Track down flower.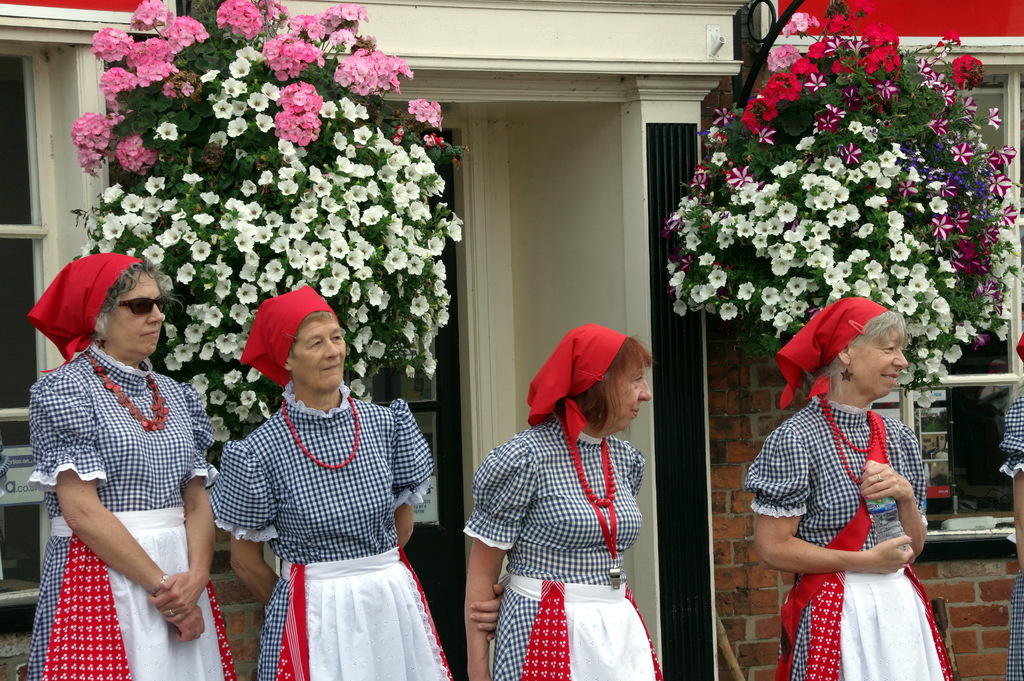
Tracked to [209,414,223,429].
